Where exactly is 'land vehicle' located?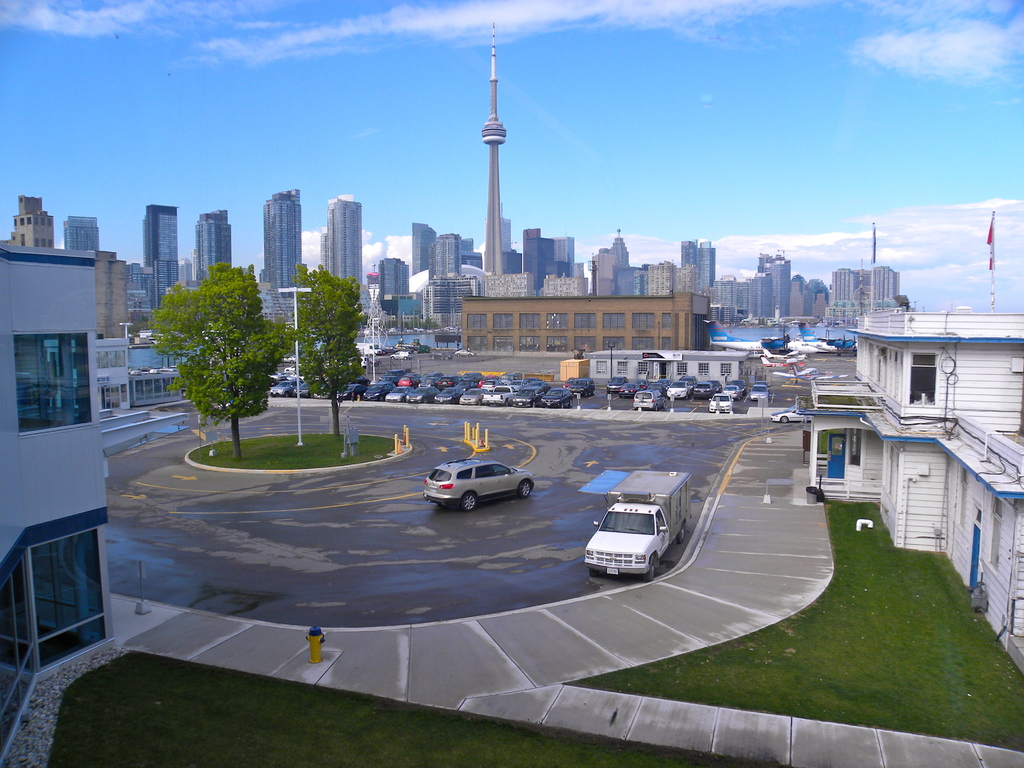
Its bounding box is <region>539, 385, 574, 409</region>.
